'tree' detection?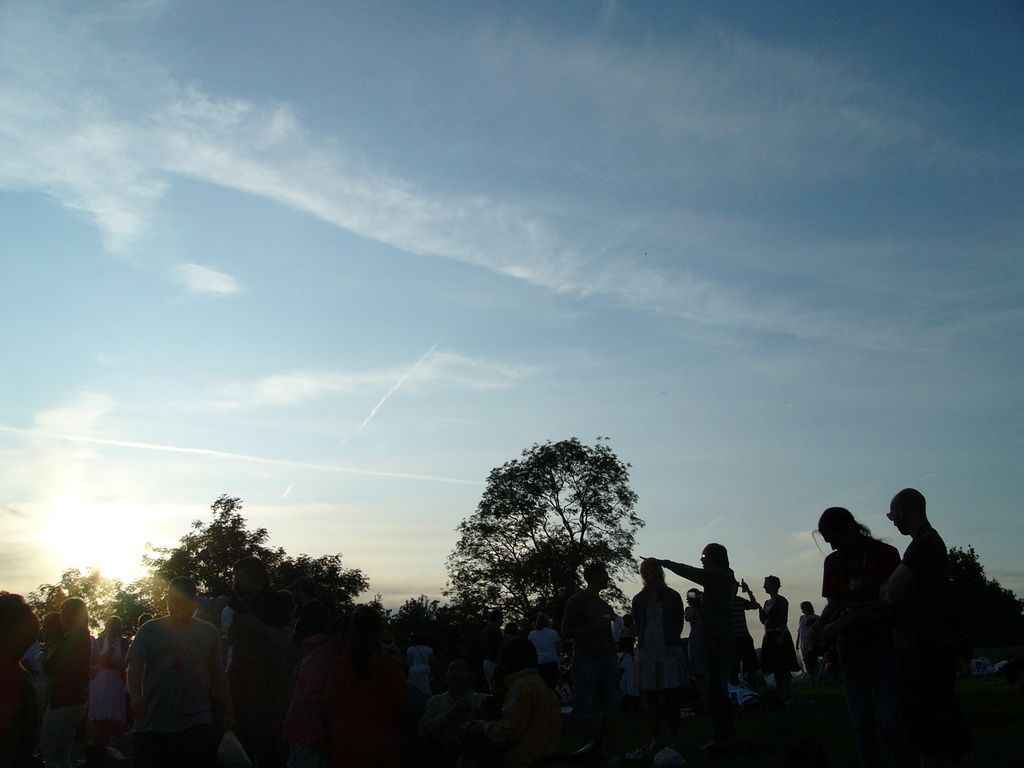
435/438/674/614
